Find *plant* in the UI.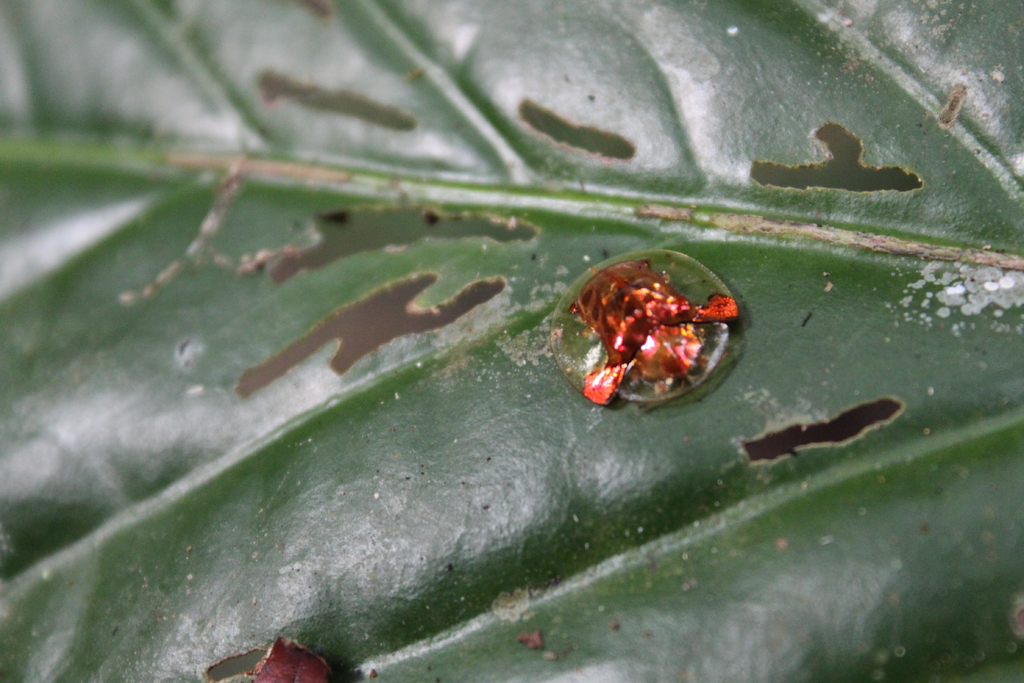
UI element at x1=0 y1=0 x2=1023 y2=682.
